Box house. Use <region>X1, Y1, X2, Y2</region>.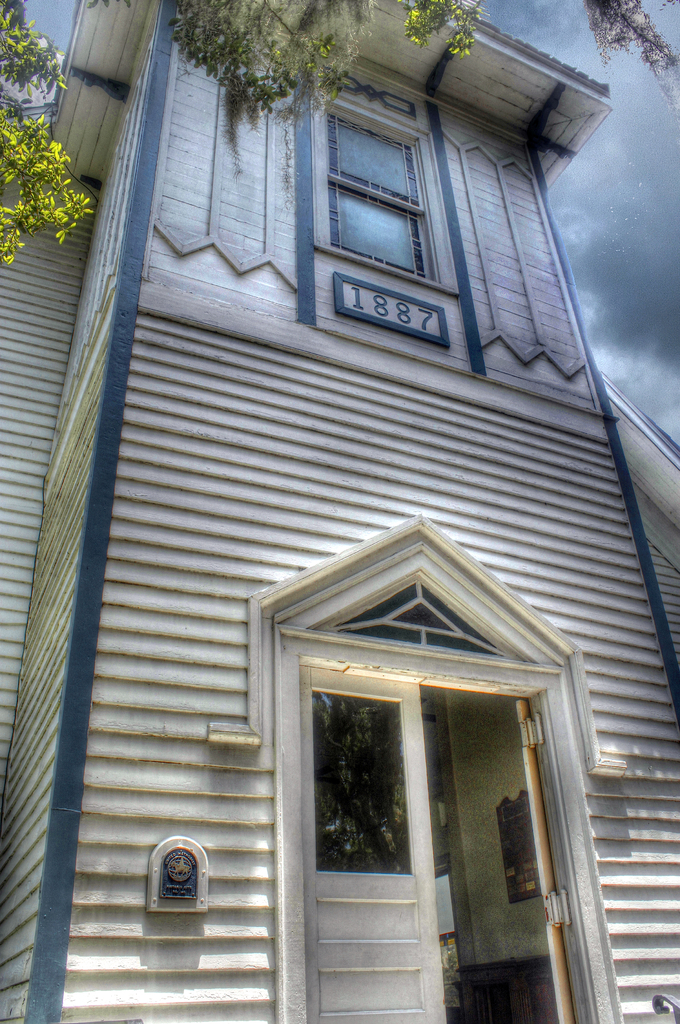
<region>0, 0, 679, 1023</region>.
